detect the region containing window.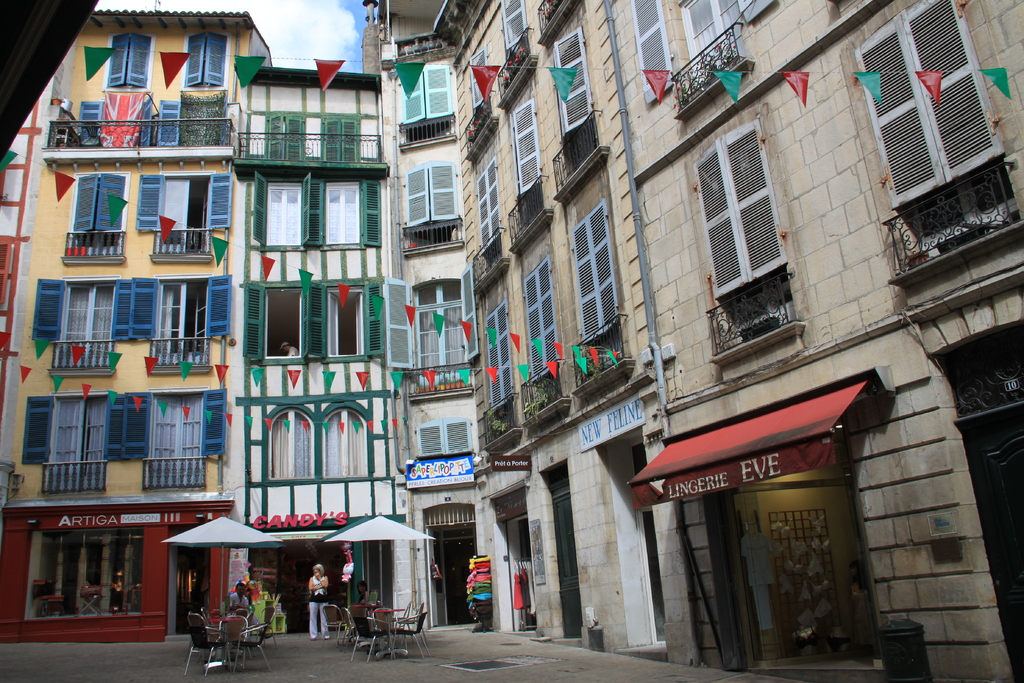
select_region(150, 273, 233, 328).
